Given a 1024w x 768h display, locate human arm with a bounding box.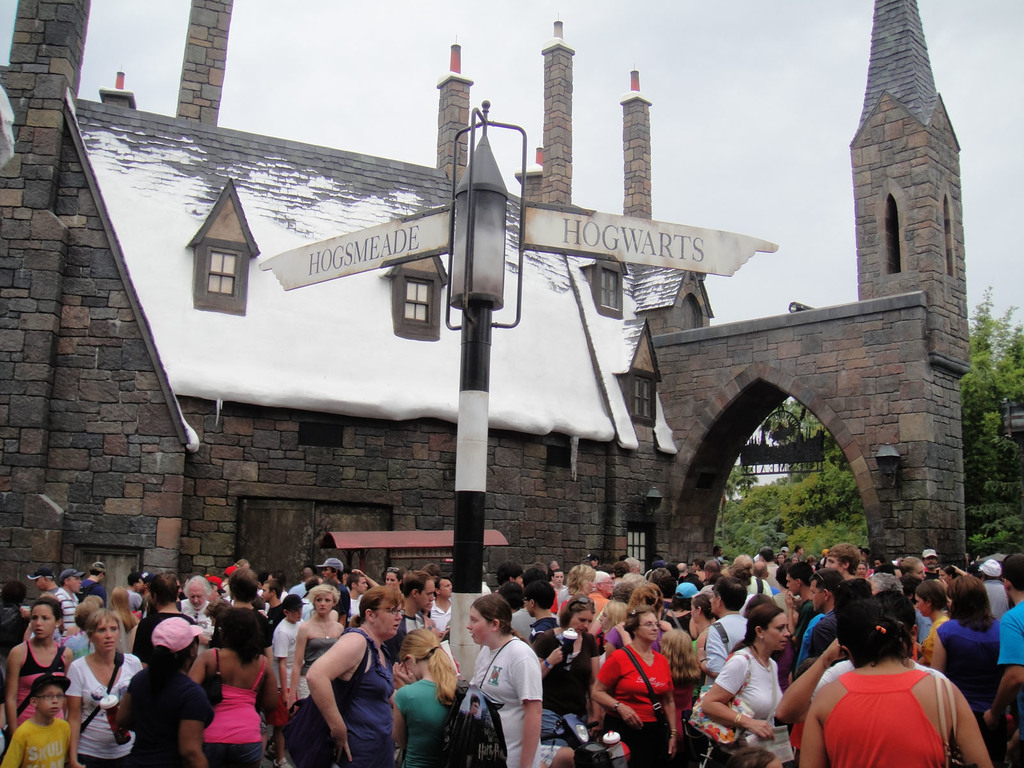
Located: (left=287, top=627, right=303, bottom=708).
